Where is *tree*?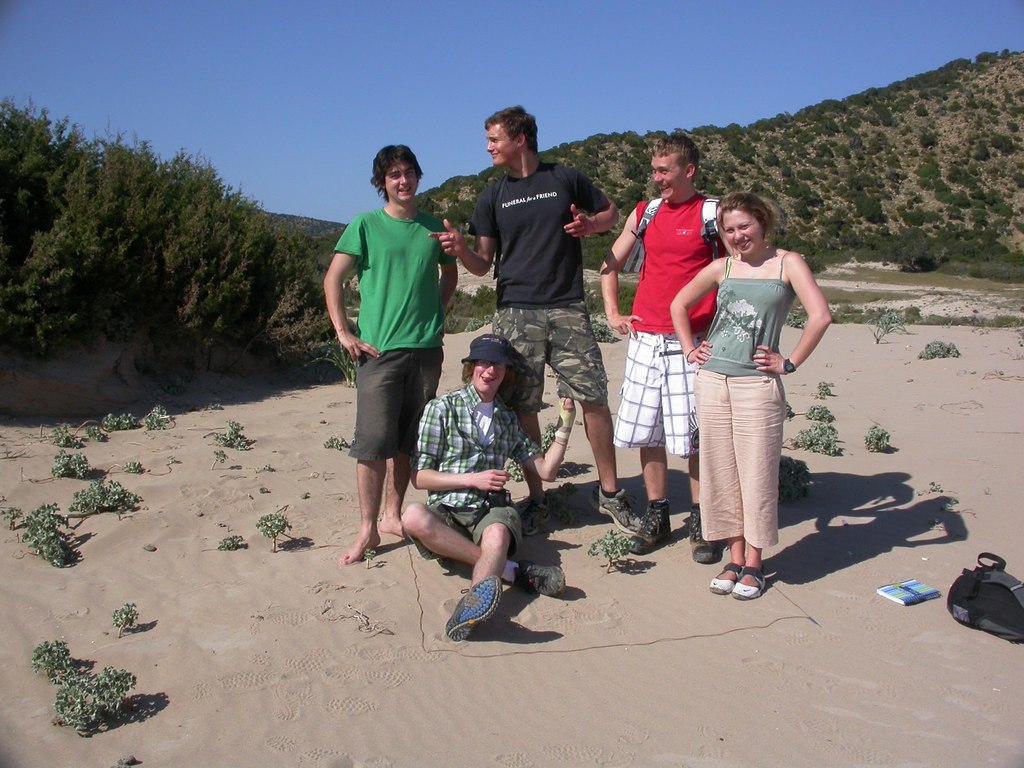
detection(623, 129, 650, 184).
